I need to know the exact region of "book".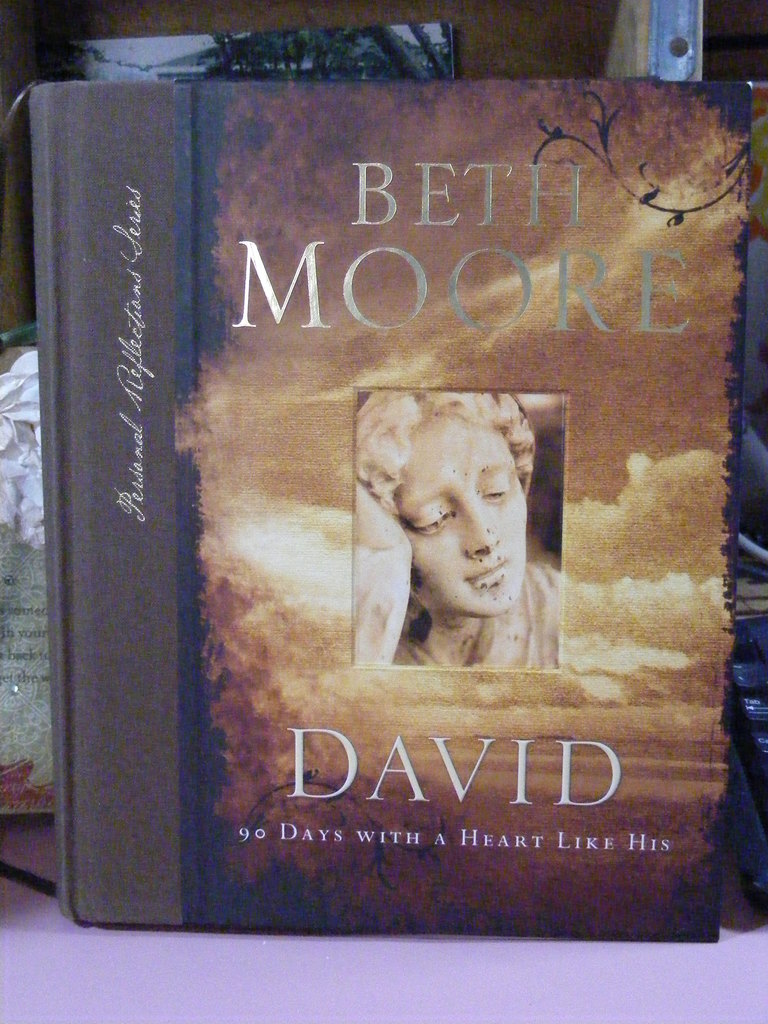
Region: bbox=[74, 0, 753, 1006].
